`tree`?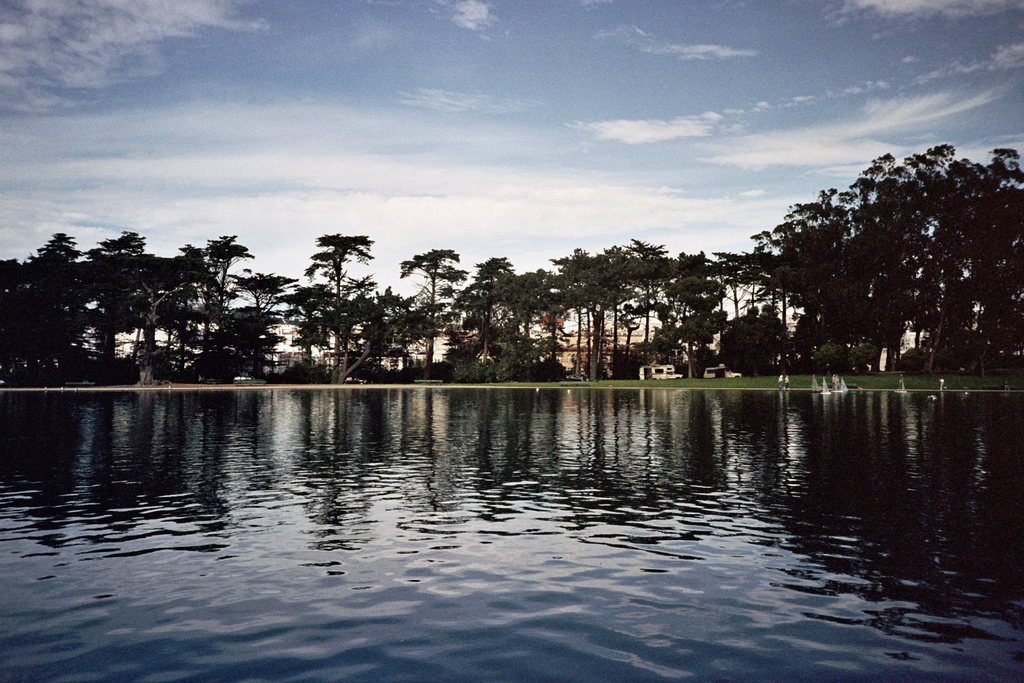
locate(718, 302, 784, 379)
